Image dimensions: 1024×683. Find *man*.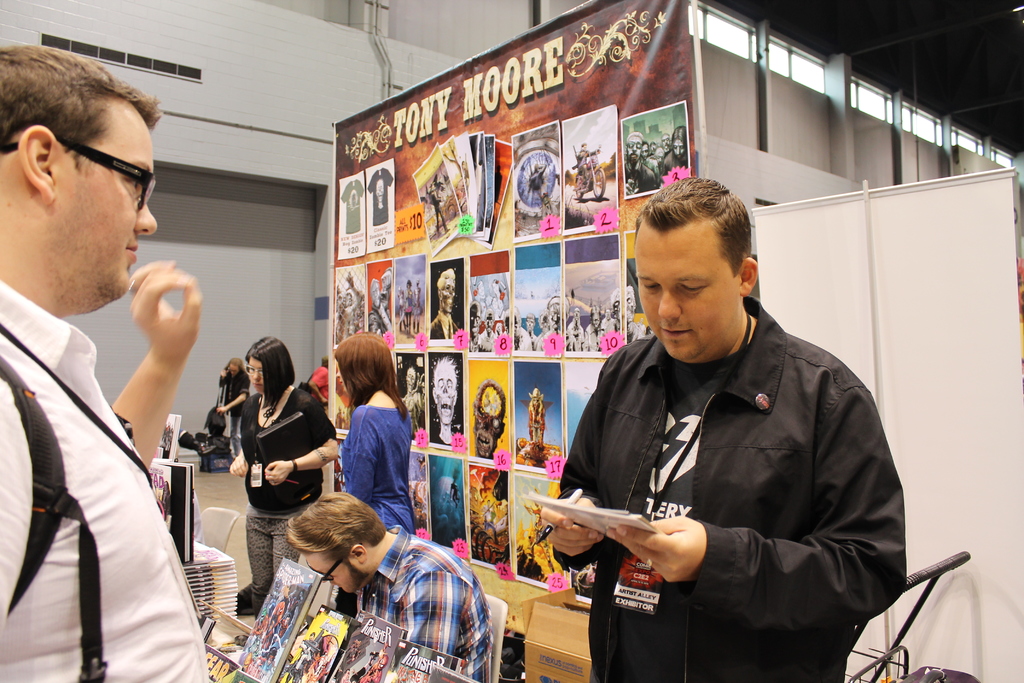
(left=570, top=142, right=598, bottom=185).
